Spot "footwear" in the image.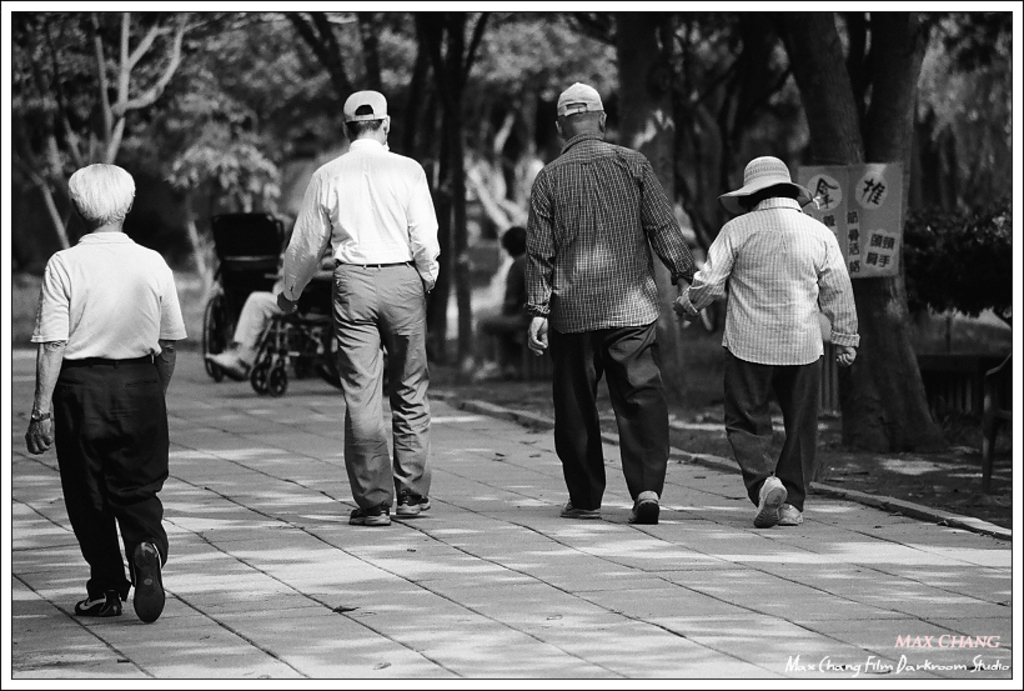
"footwear" found at x1=778 y1=501 x2=808 y2=530.
